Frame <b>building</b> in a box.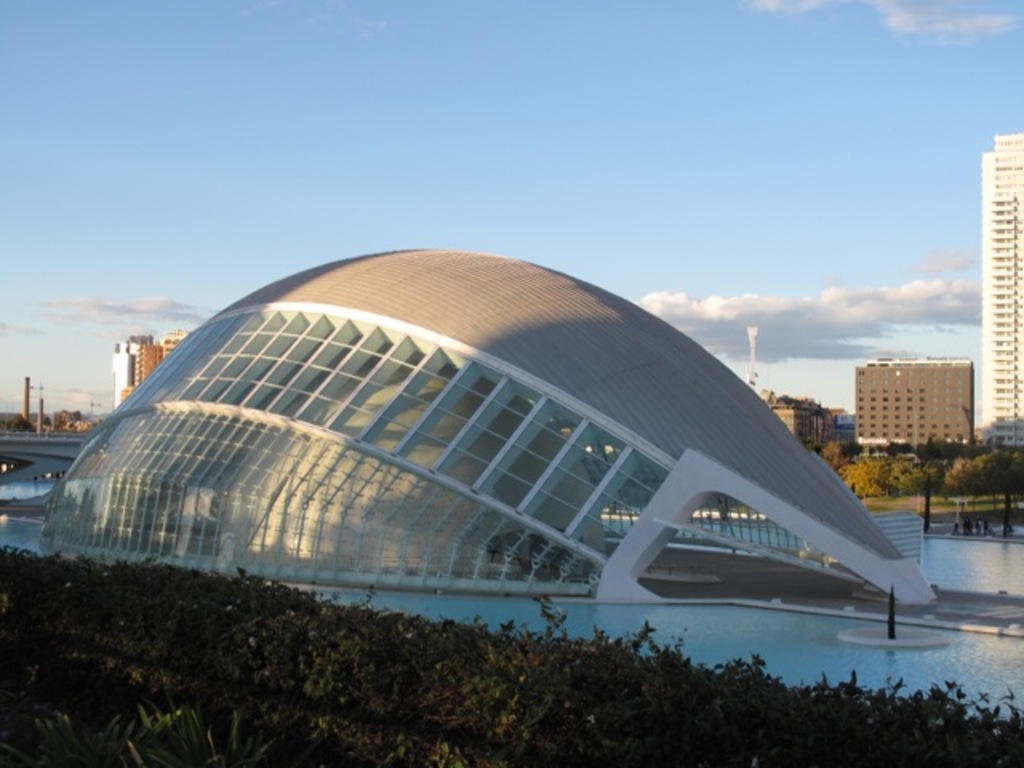
[left=107, top=328, right=190, bottom=408].
